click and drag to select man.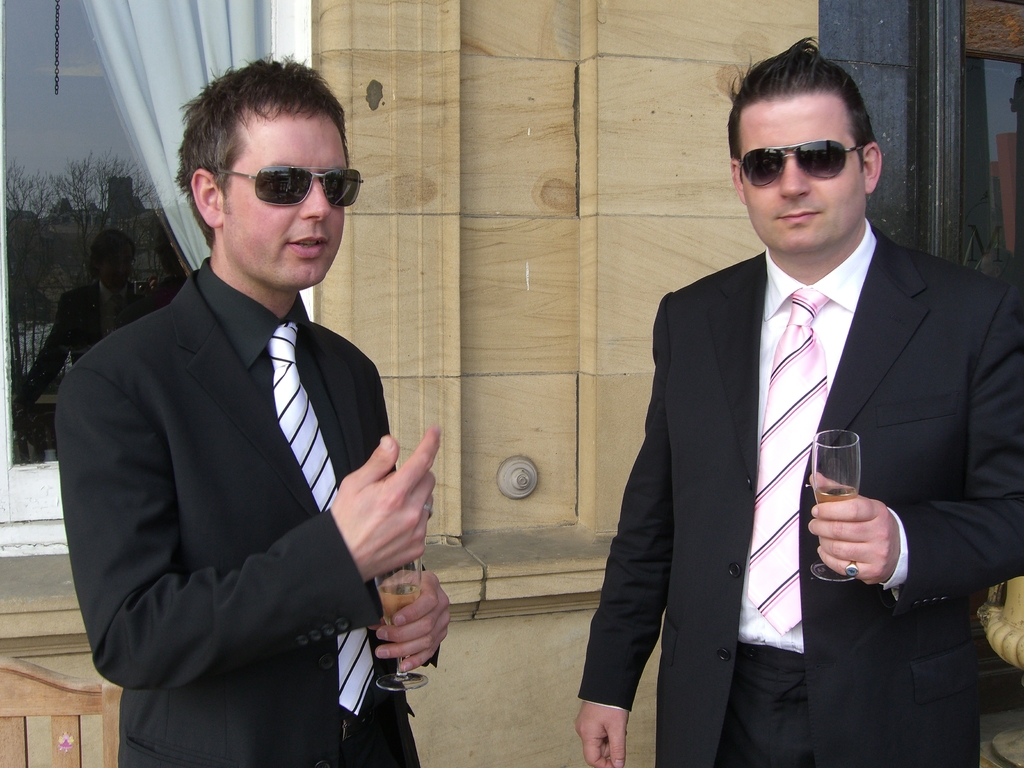
Selection: left=59, top=49, right=451, bottom=767.
